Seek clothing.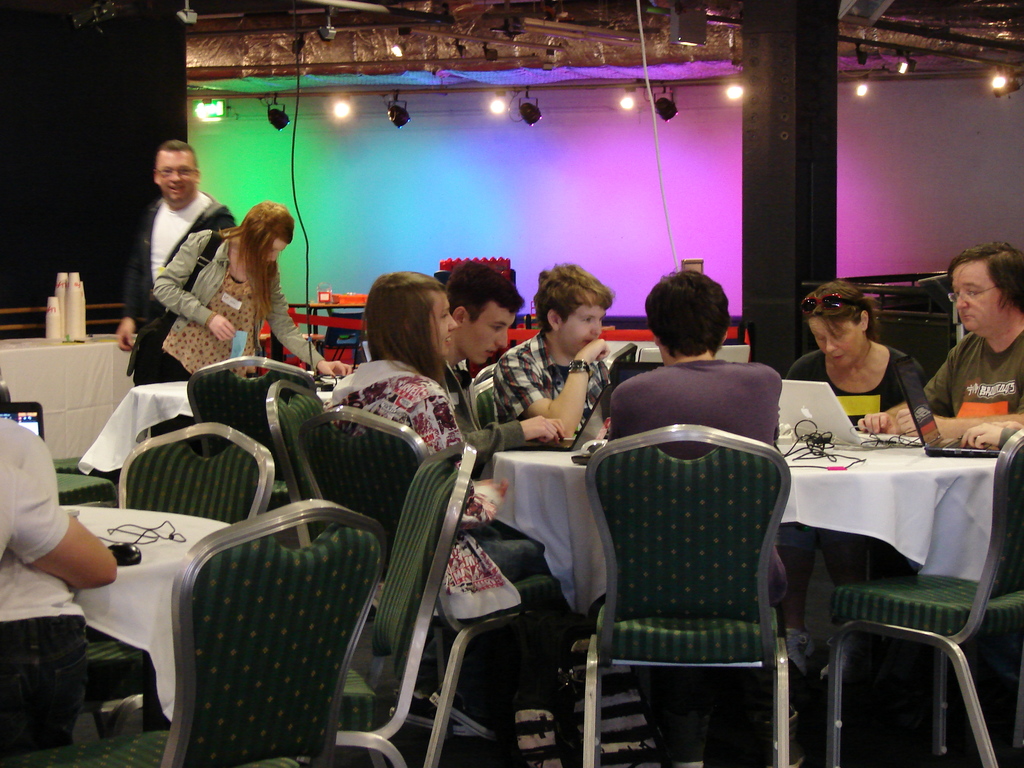
(0, 457, 69, 568).
